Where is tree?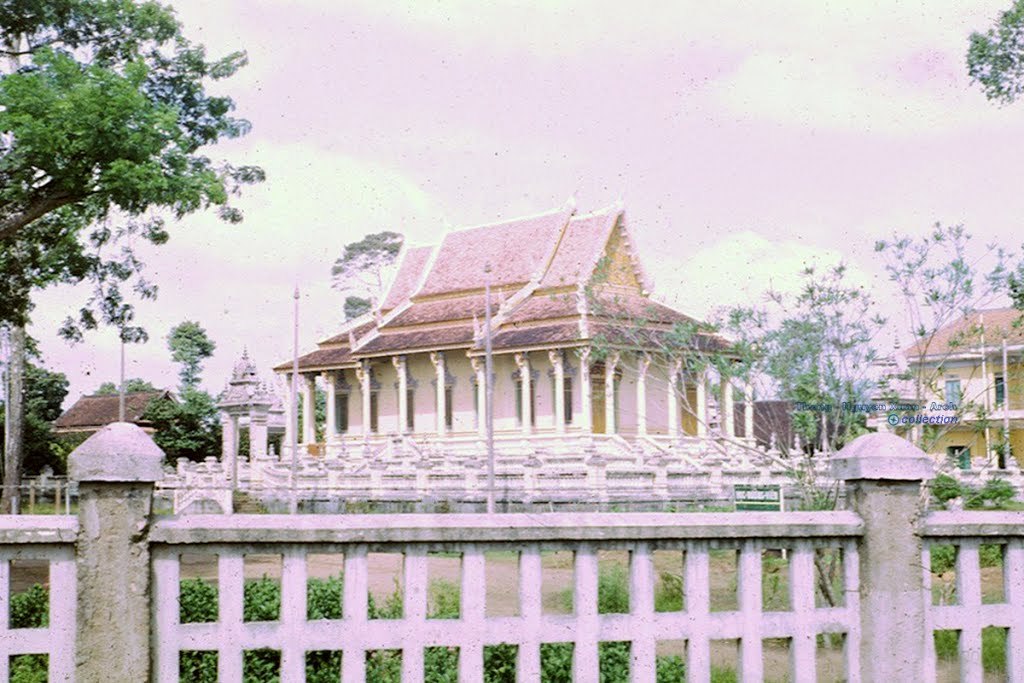
756:247:902:437.
